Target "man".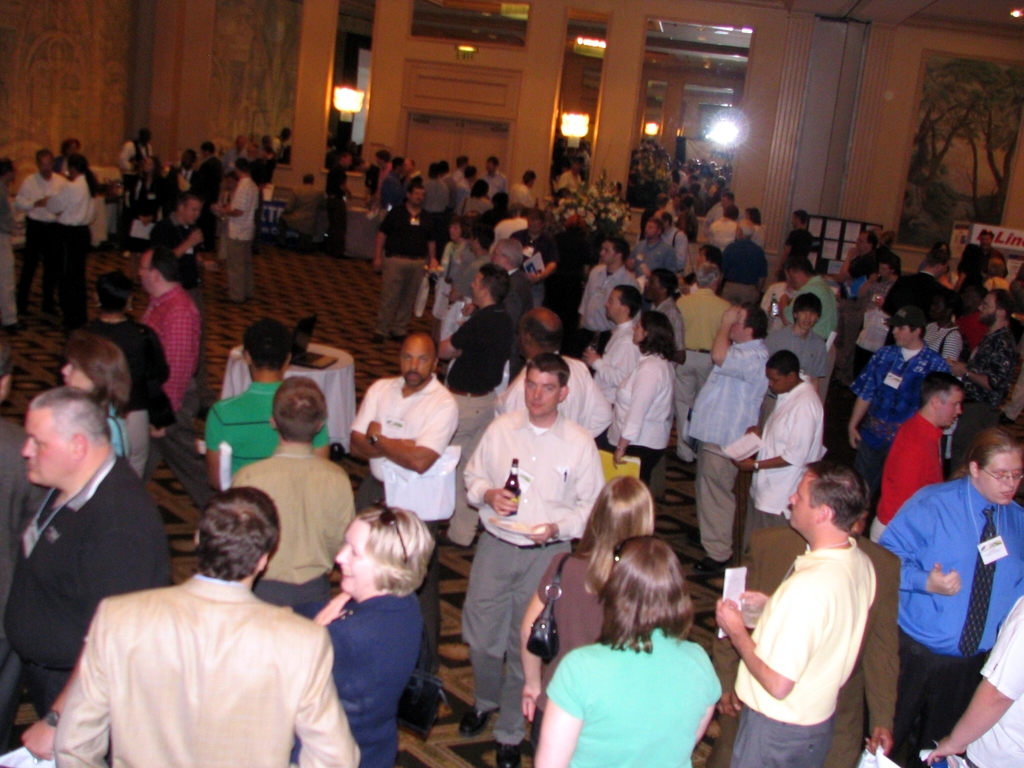
Target region: <bbox>215, 159, 253, 304</bbox>.
